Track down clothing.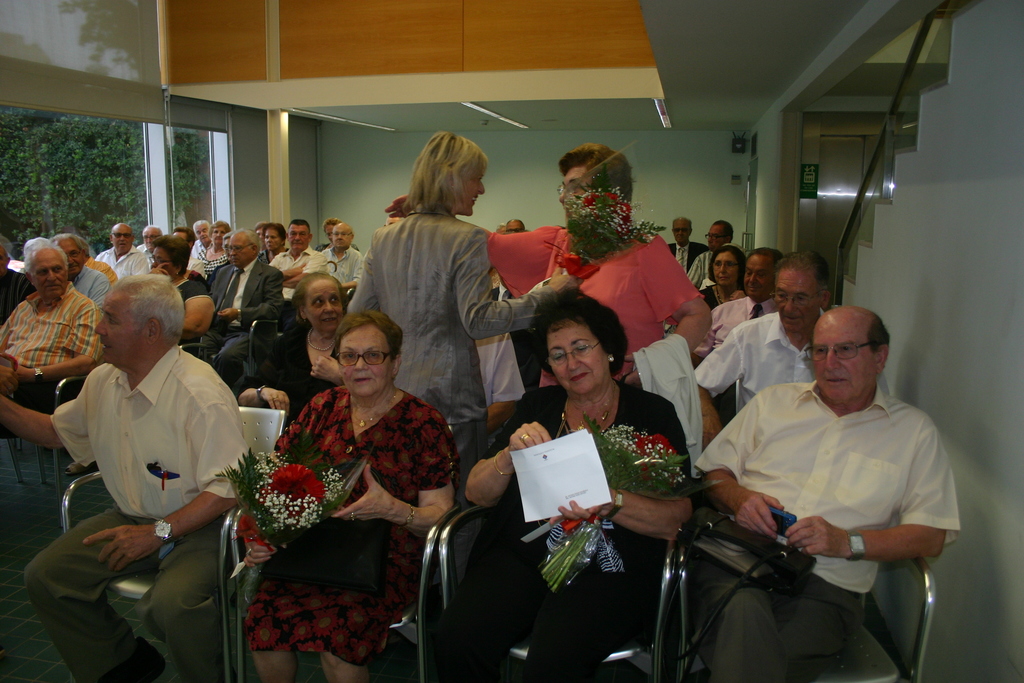
Tracked to [x1=22, y1=347, x2=253, y2=682].
